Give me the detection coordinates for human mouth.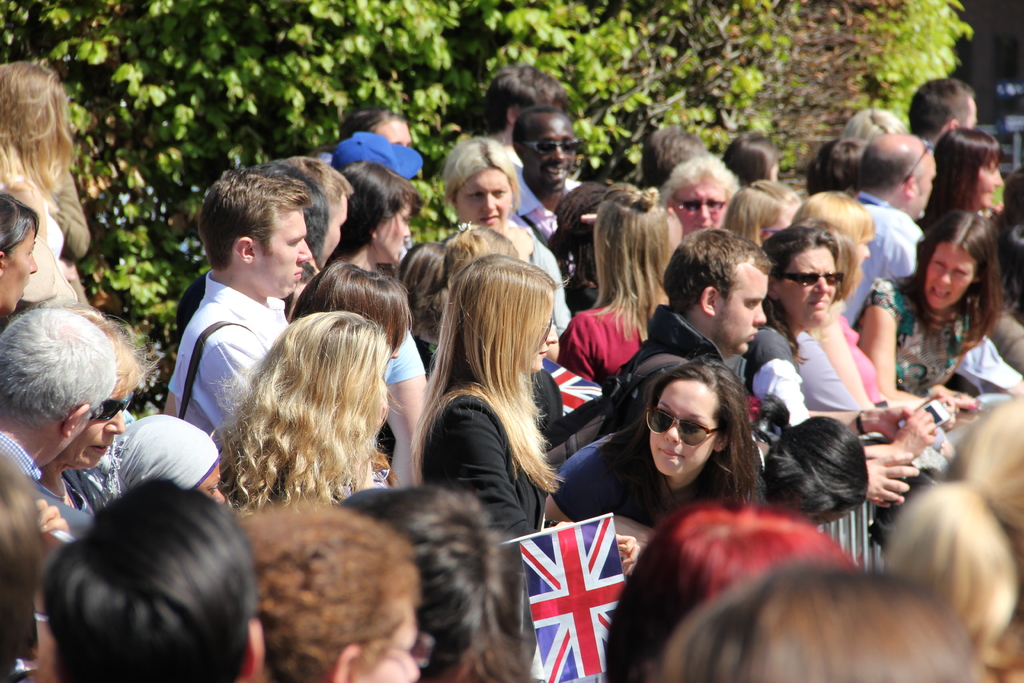
crop(97, 441, 115, 454).
